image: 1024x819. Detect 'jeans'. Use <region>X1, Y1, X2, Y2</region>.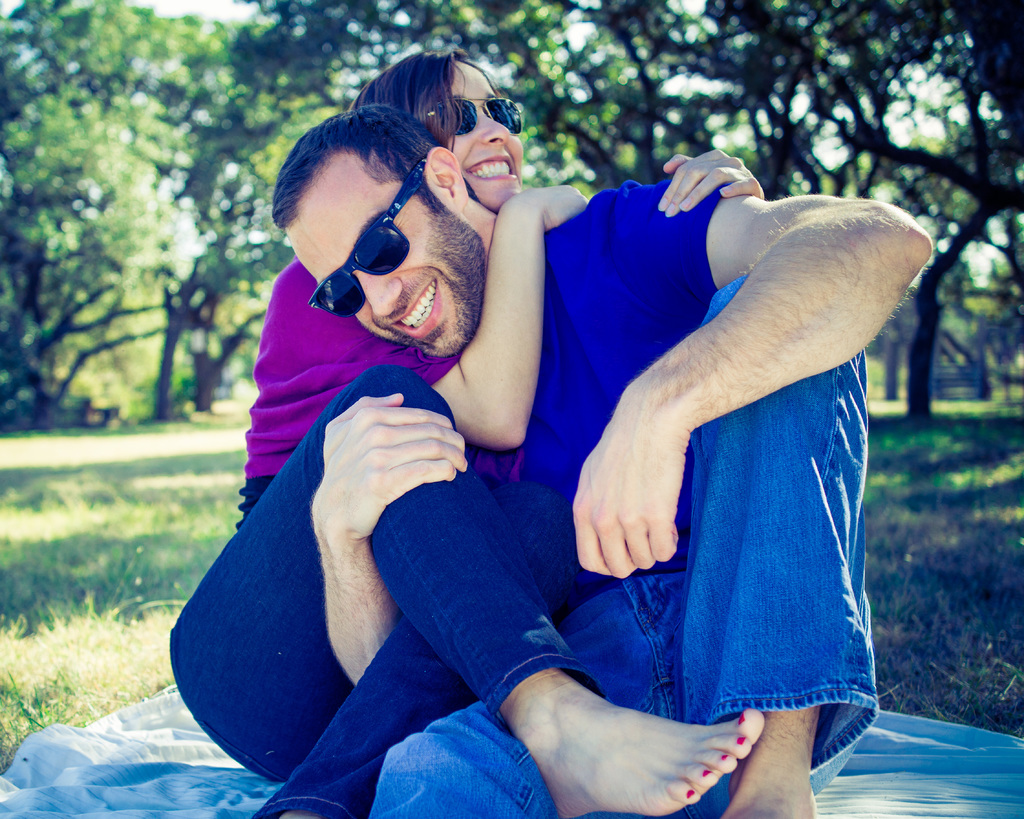
<region>369, 276, 882, 818</region>.
